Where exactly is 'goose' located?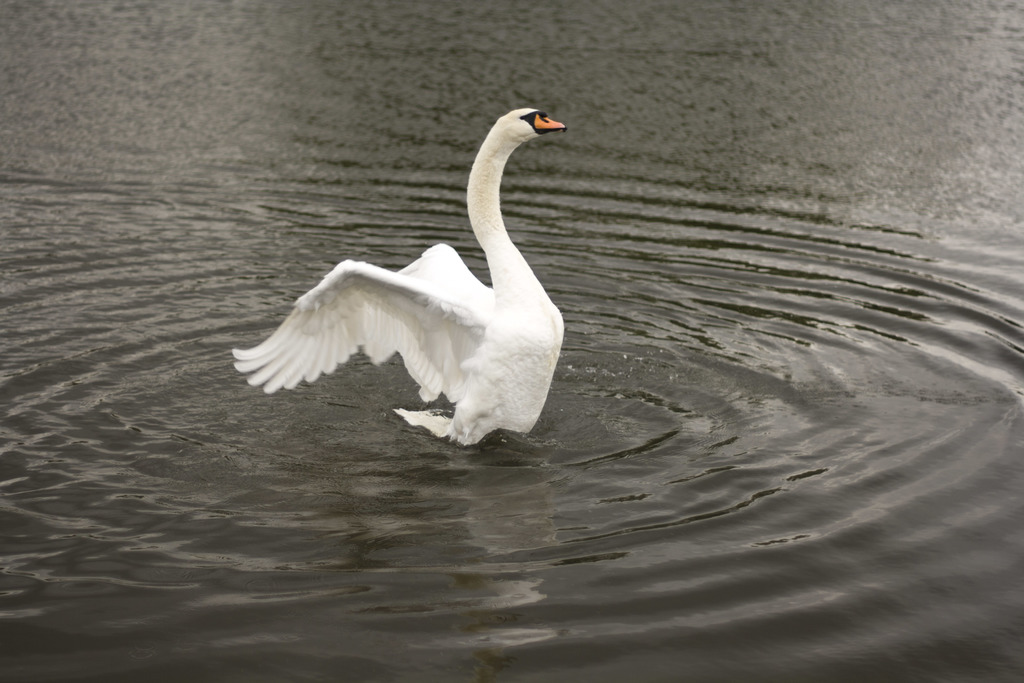
Its bounding box is box(223, 98, 586, 458).
